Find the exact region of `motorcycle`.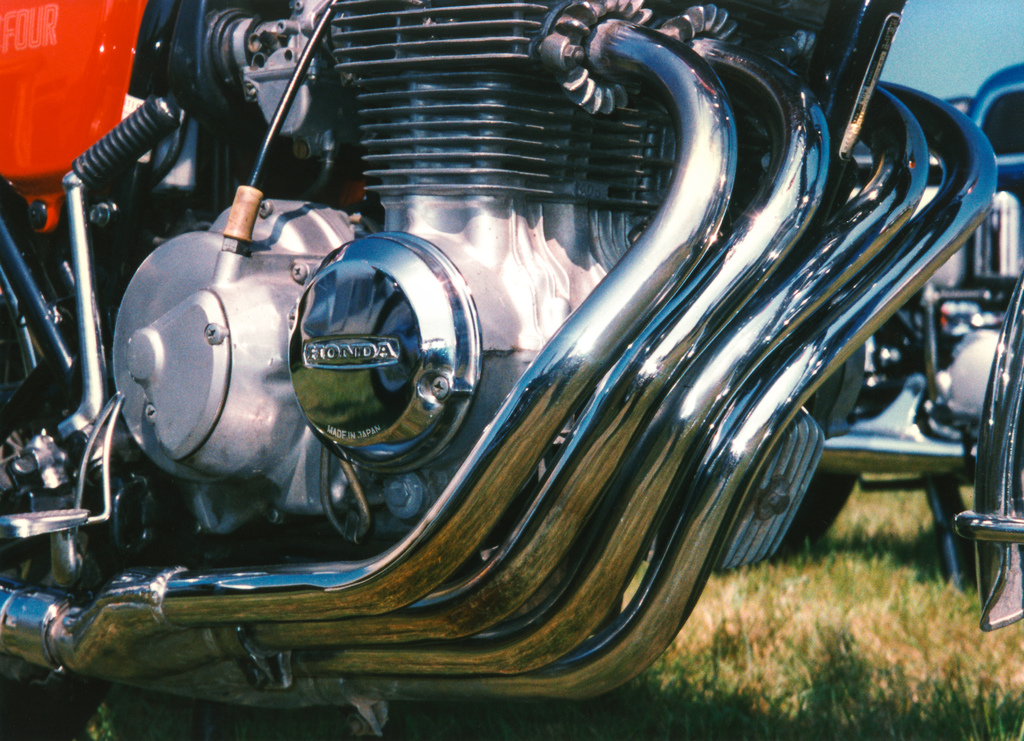
Exact region: 774 65 1023 591.
